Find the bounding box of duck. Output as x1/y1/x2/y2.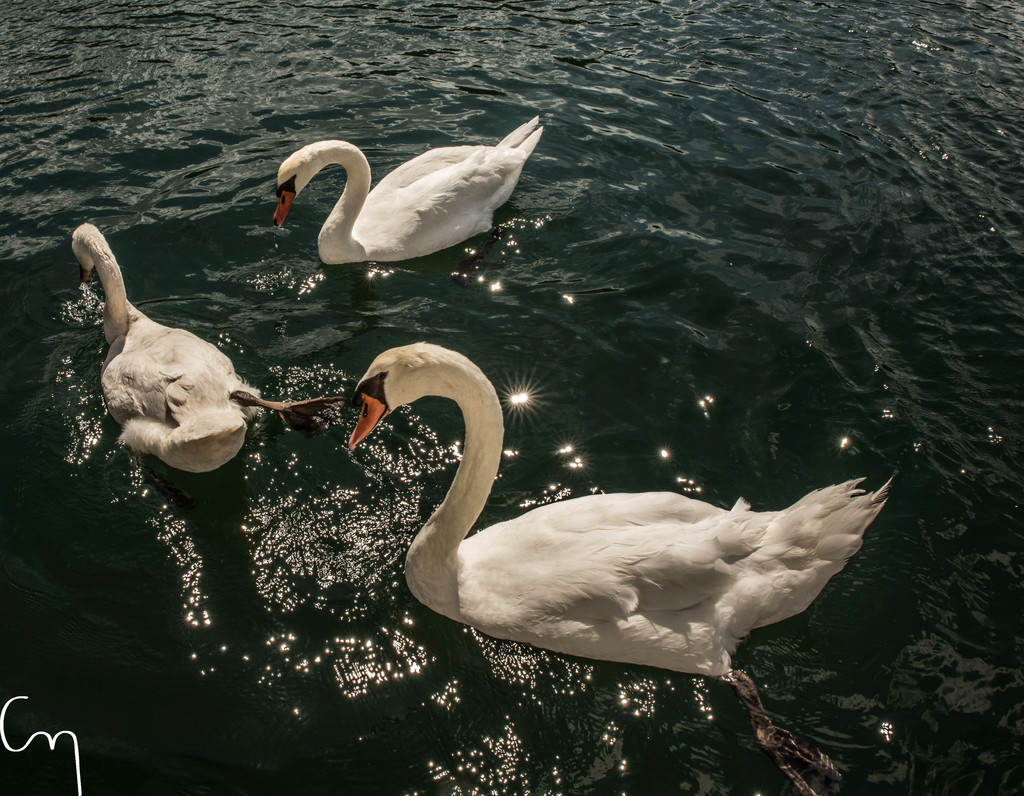
346/379/913/686.
